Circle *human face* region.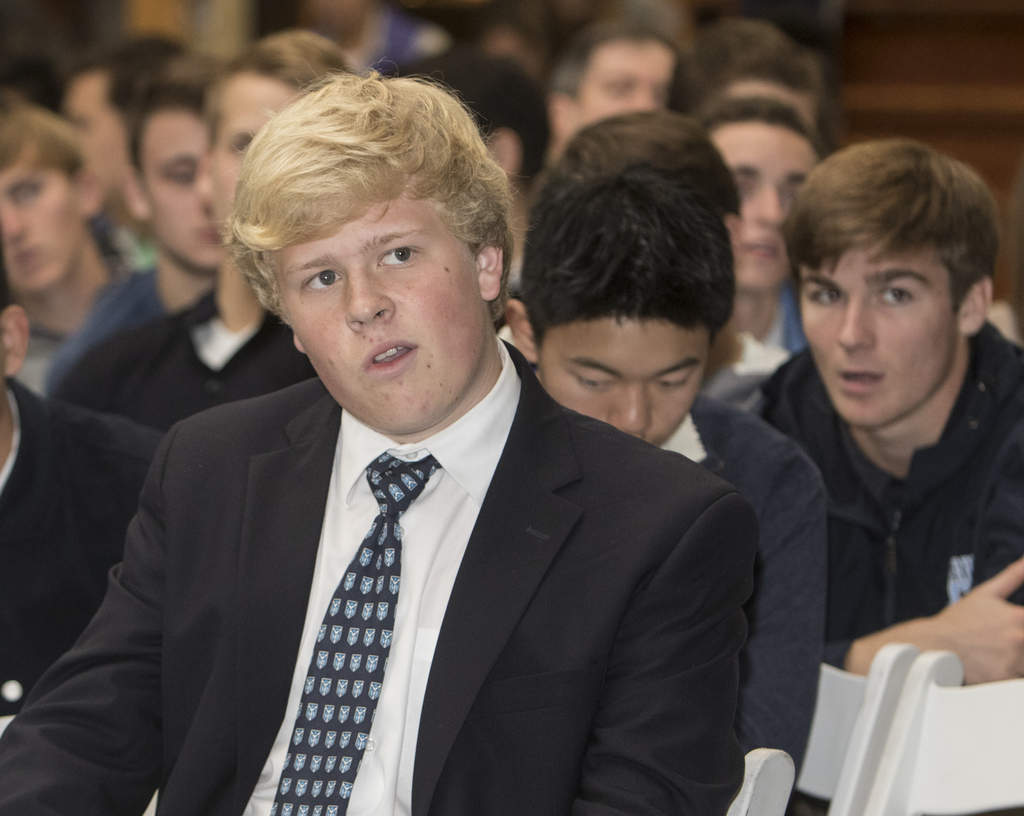
Region: [left=708, top=123, right=815, bottom=289].
